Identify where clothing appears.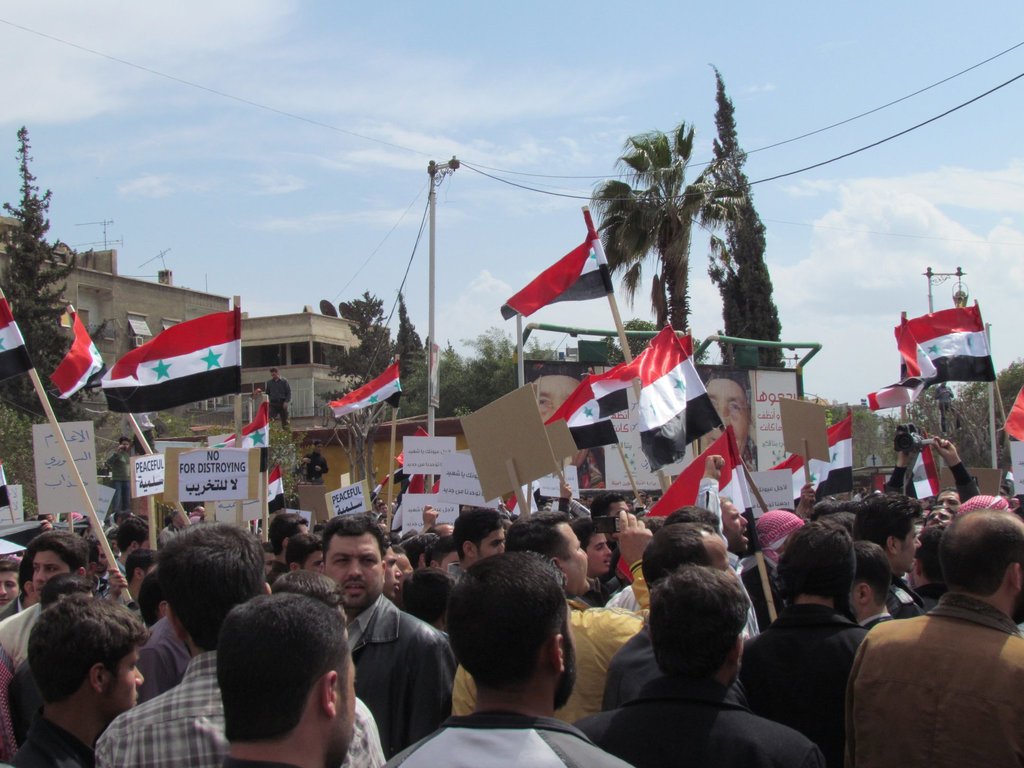
Appears at crop(746, 559, 785, 624).
